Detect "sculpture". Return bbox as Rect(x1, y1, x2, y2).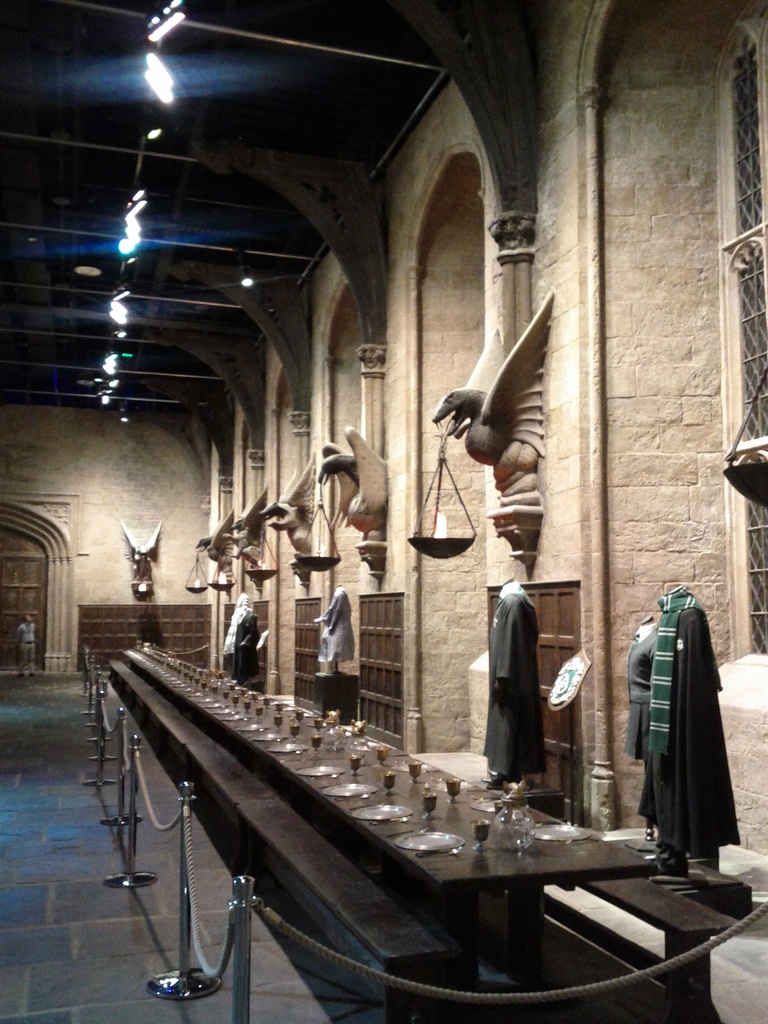
Rect(191, 506, 233, 573).
